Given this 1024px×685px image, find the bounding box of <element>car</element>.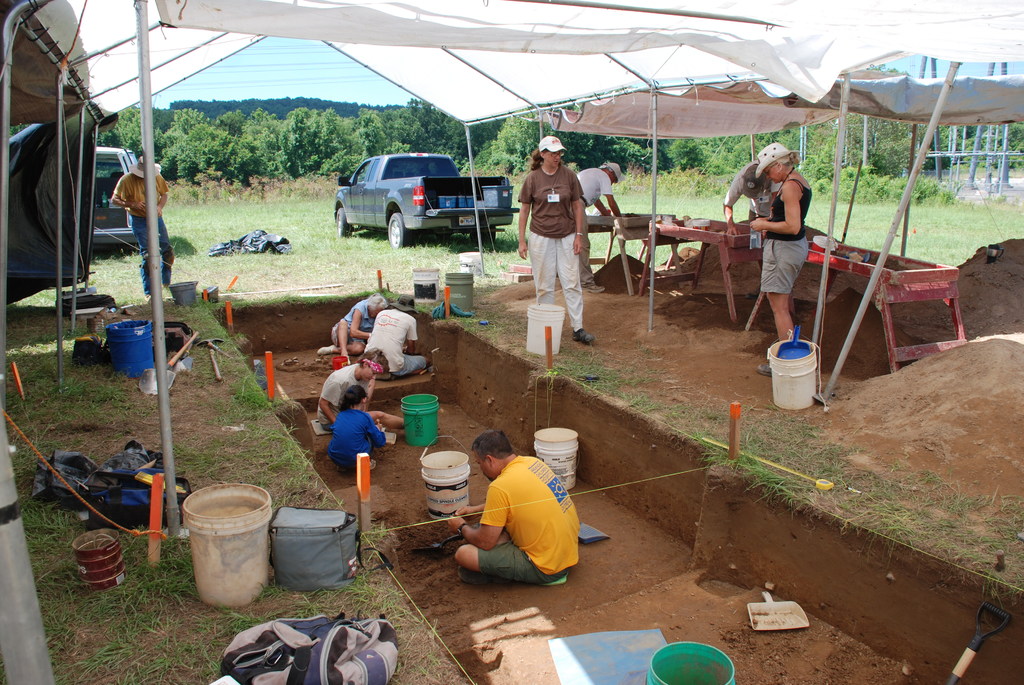
(334,145,528,248).
